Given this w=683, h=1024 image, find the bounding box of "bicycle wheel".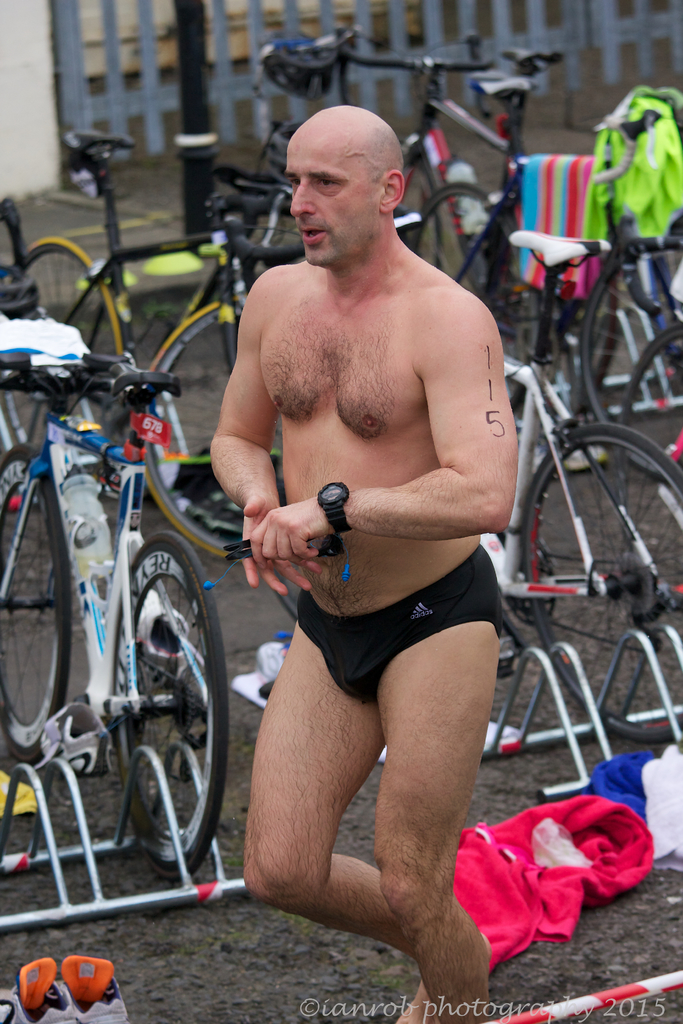
(0, 444, 71, 769).
